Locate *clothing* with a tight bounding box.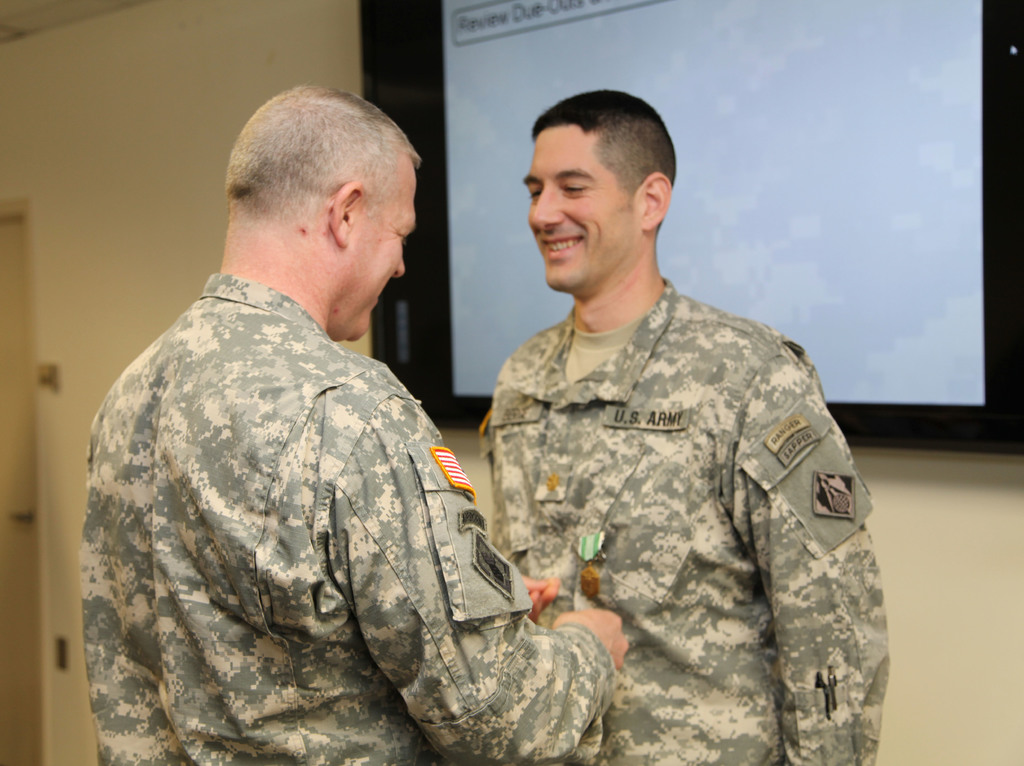
85, 266, 619, 765.
